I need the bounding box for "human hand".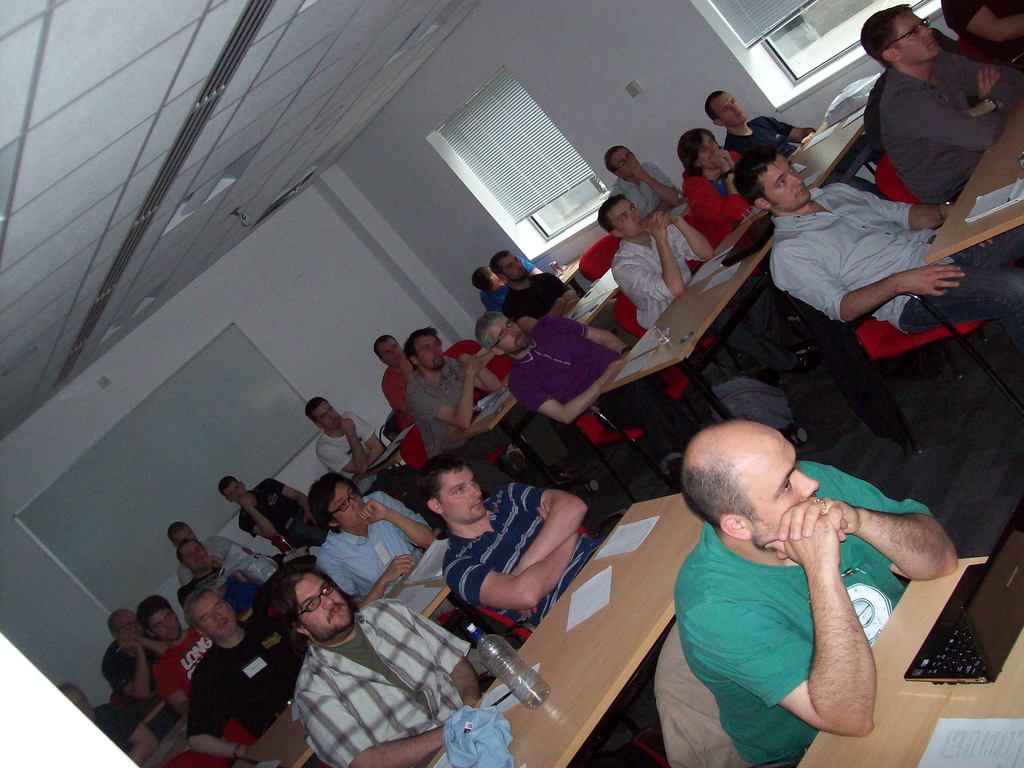
Here it is: <box>707,154,728,173</box>.
